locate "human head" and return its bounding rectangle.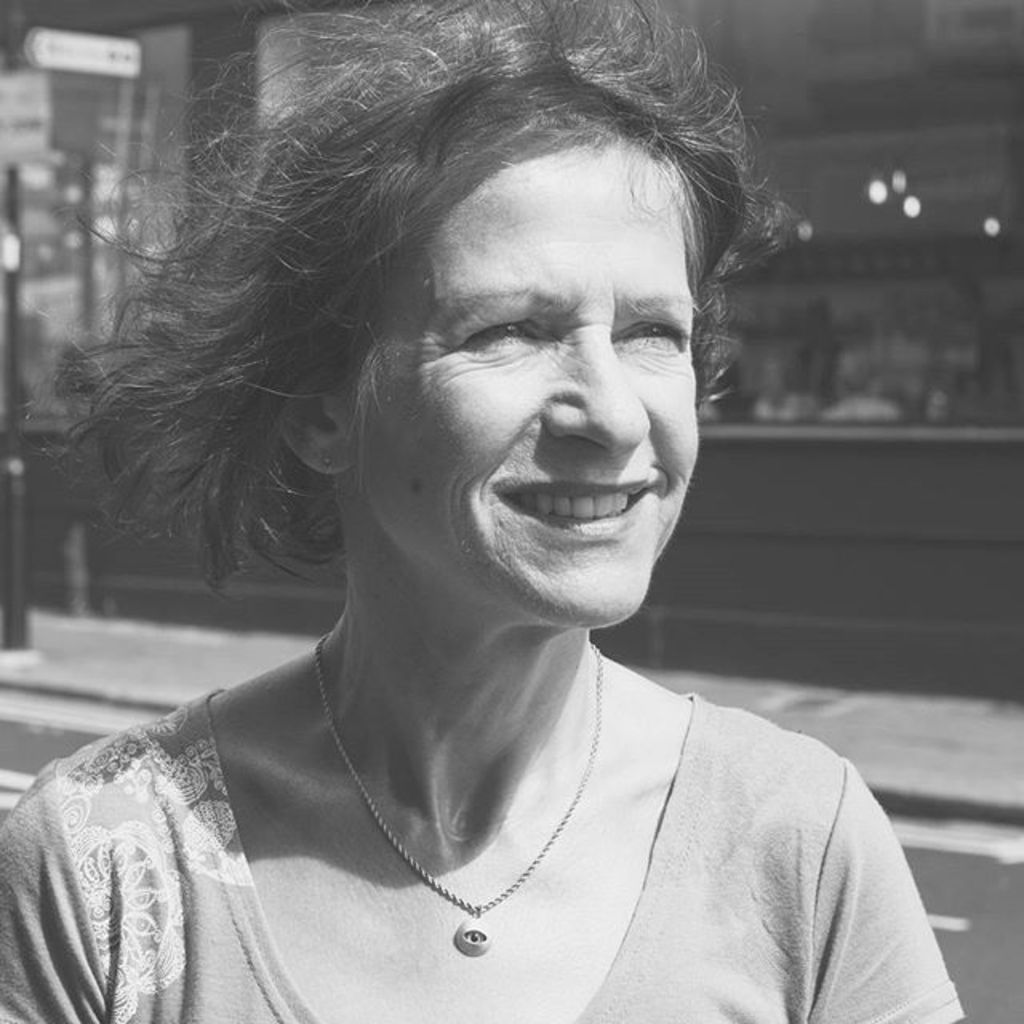
282:30:763:554.
